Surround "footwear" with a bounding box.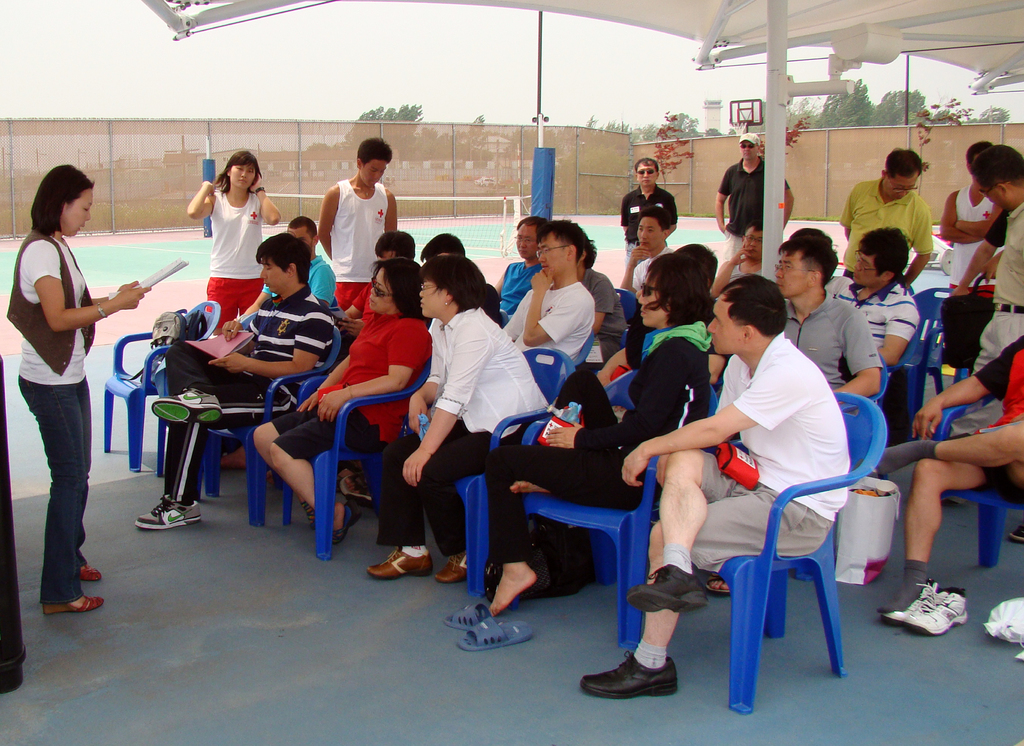
region(134, 491, 199, 528).
